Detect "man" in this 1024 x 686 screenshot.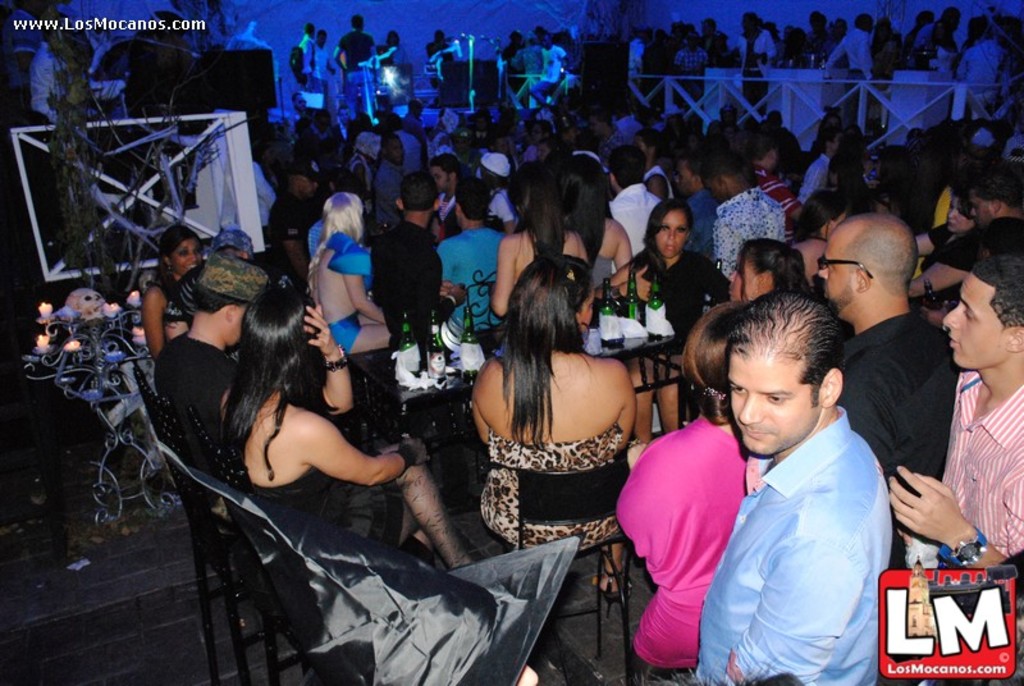
Detection: {"x1": 333, "y1": 15, "x2": 379, "y2": 123}.
